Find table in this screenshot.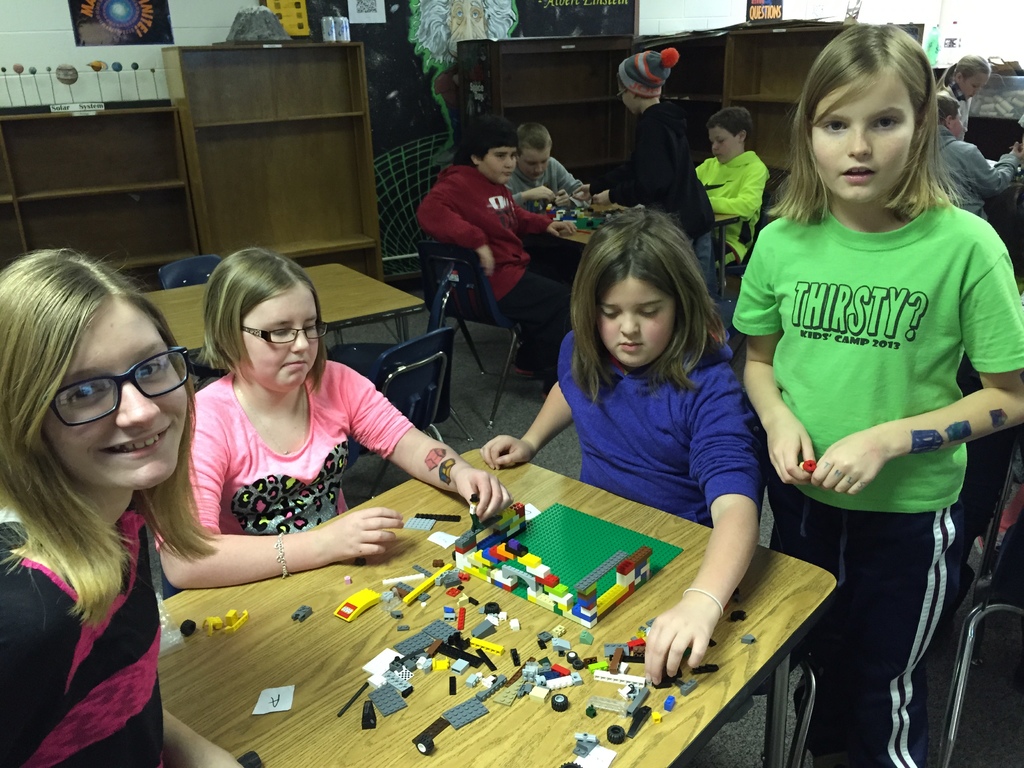
The bounding box for table is box(137, 260, 428, 373).
